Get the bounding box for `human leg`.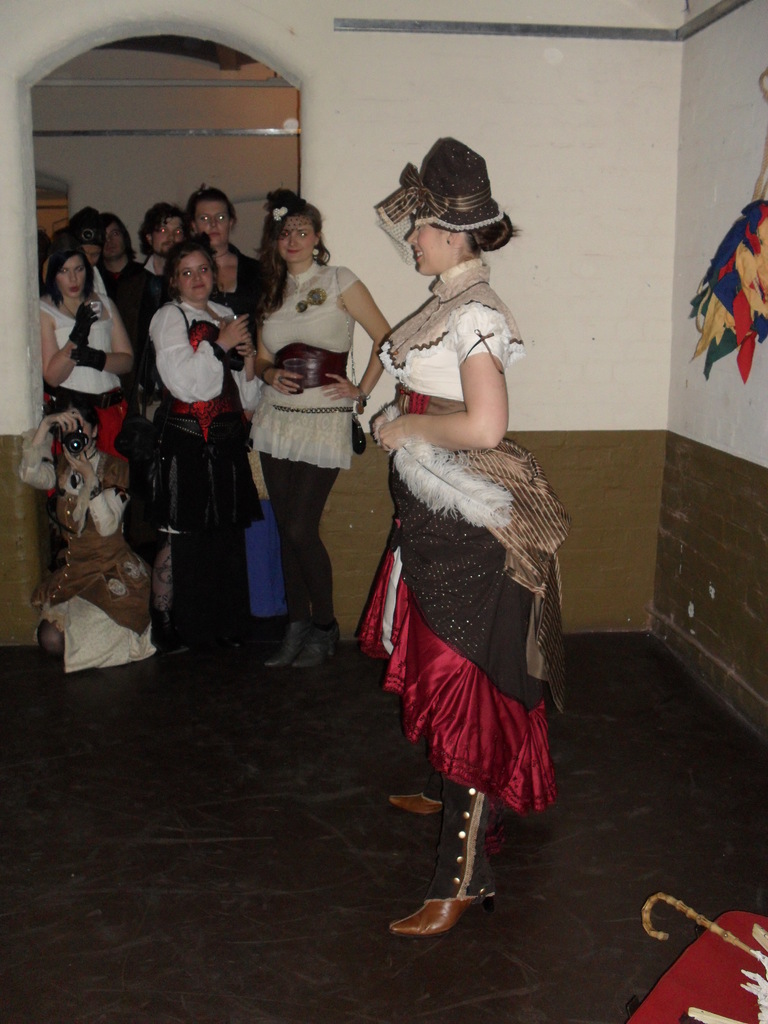
x1=152 y1=428 x2=188 y2=652.
